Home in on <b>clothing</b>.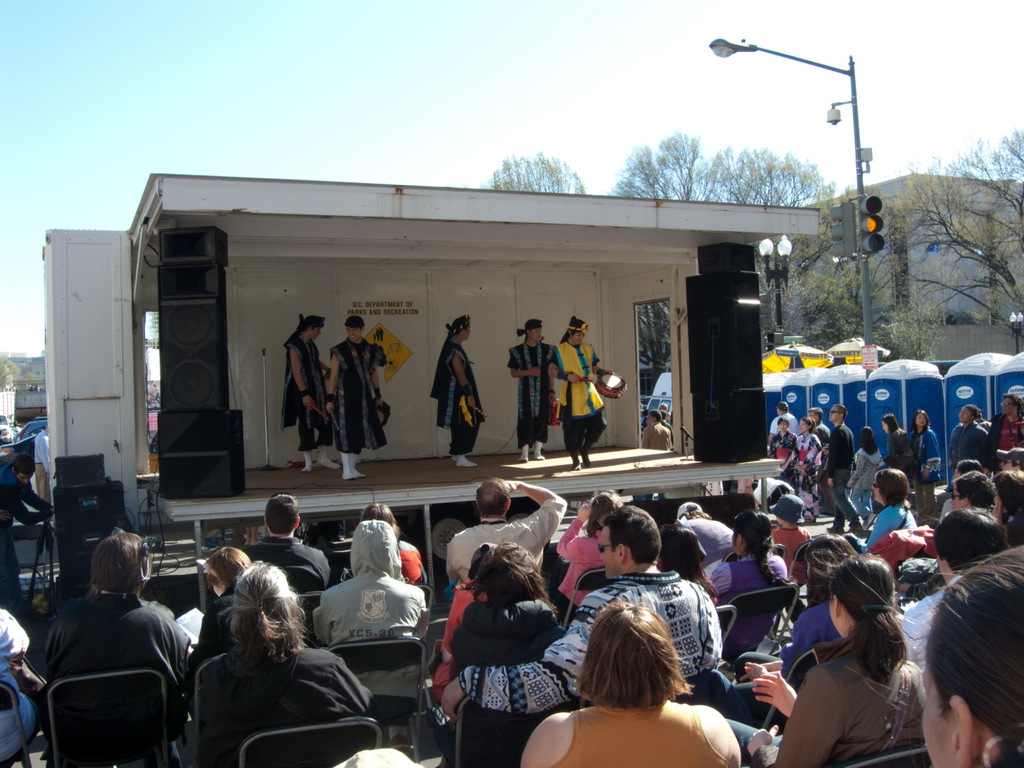
Homed in at BBox(34, 415, 45, 490).
